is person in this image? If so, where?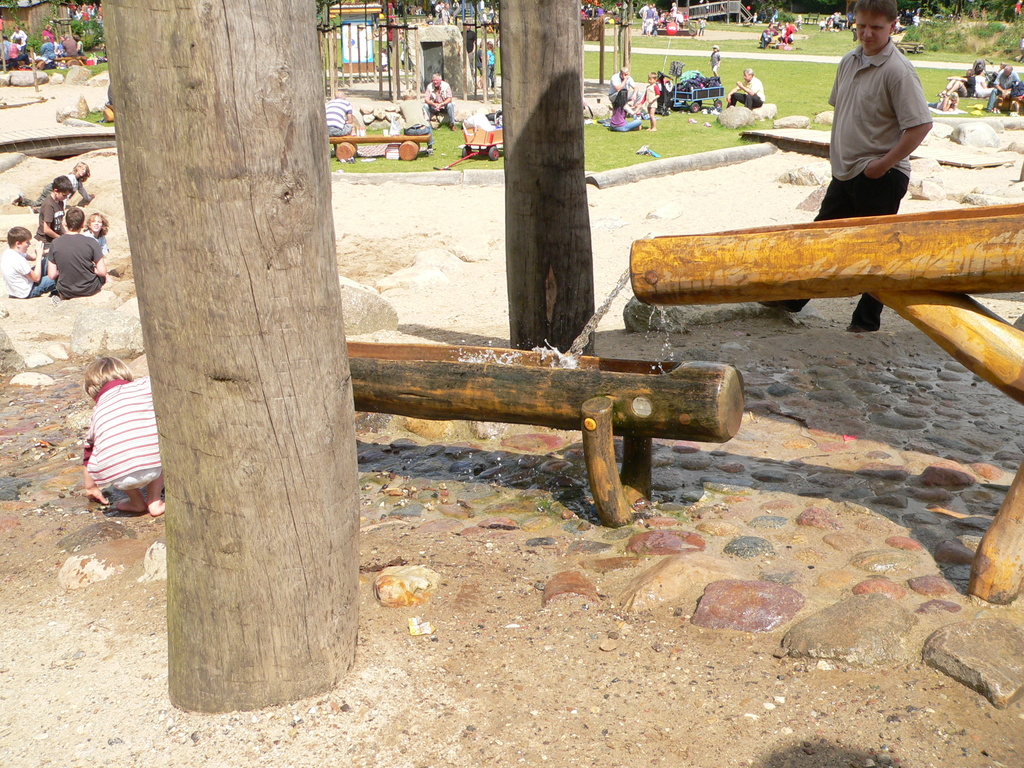
Yes, at 728, 68, 766, 111.
